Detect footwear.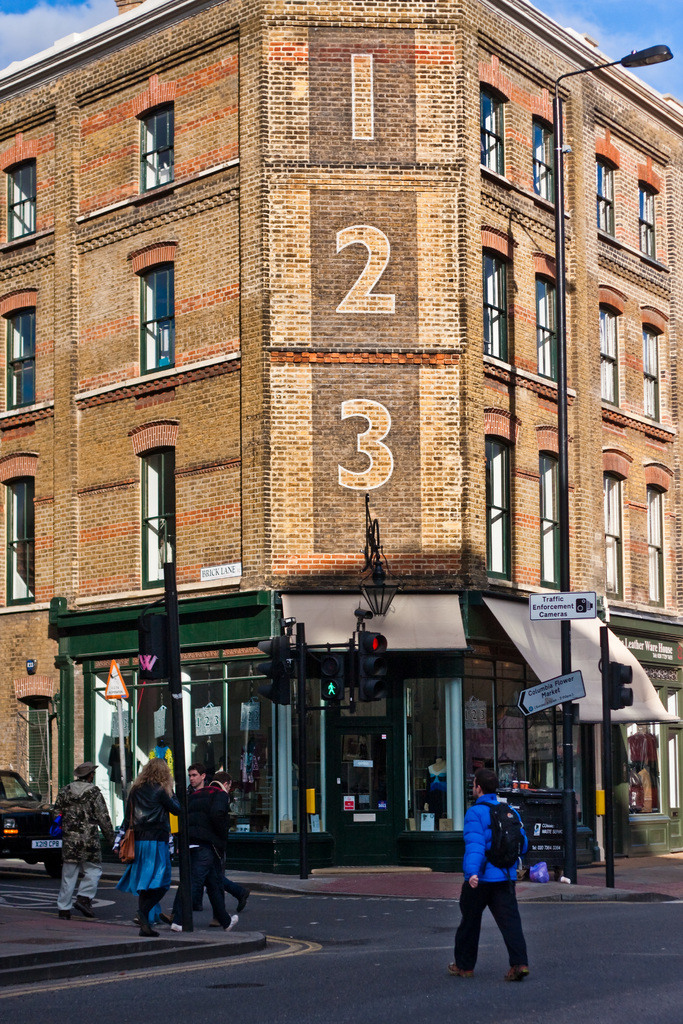
Detected at rect(497, 959, 529, 982).
